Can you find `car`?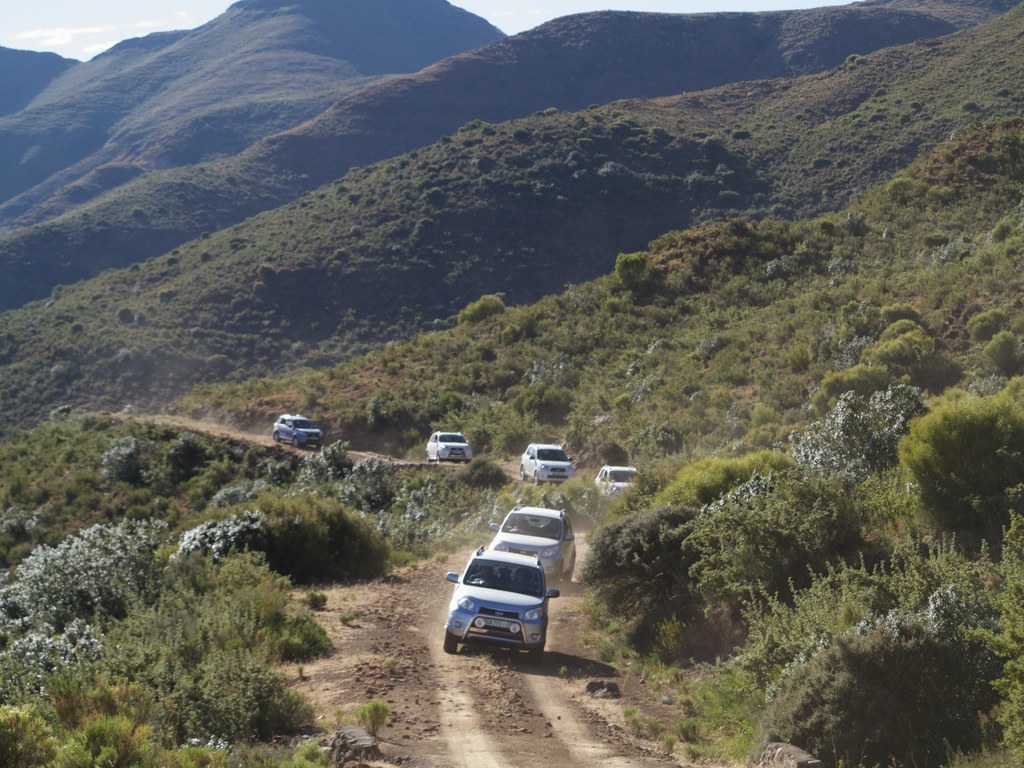
Yes, bounding box: [491,504,576,580].
